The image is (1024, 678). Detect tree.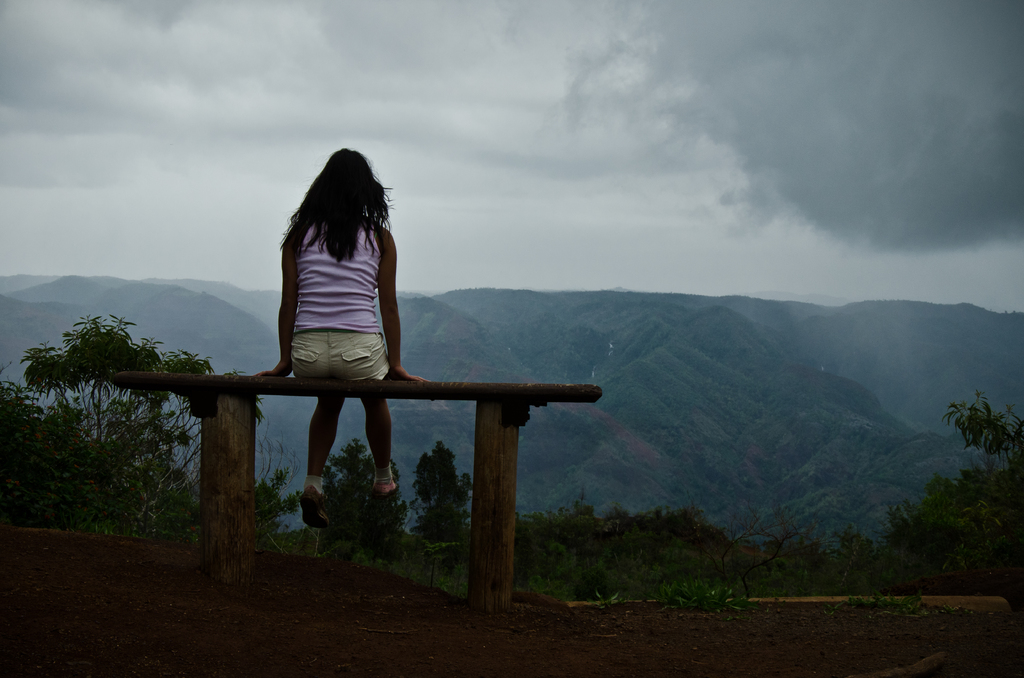
Detection: x1=316 y1=432 x2=415 y2=570.
